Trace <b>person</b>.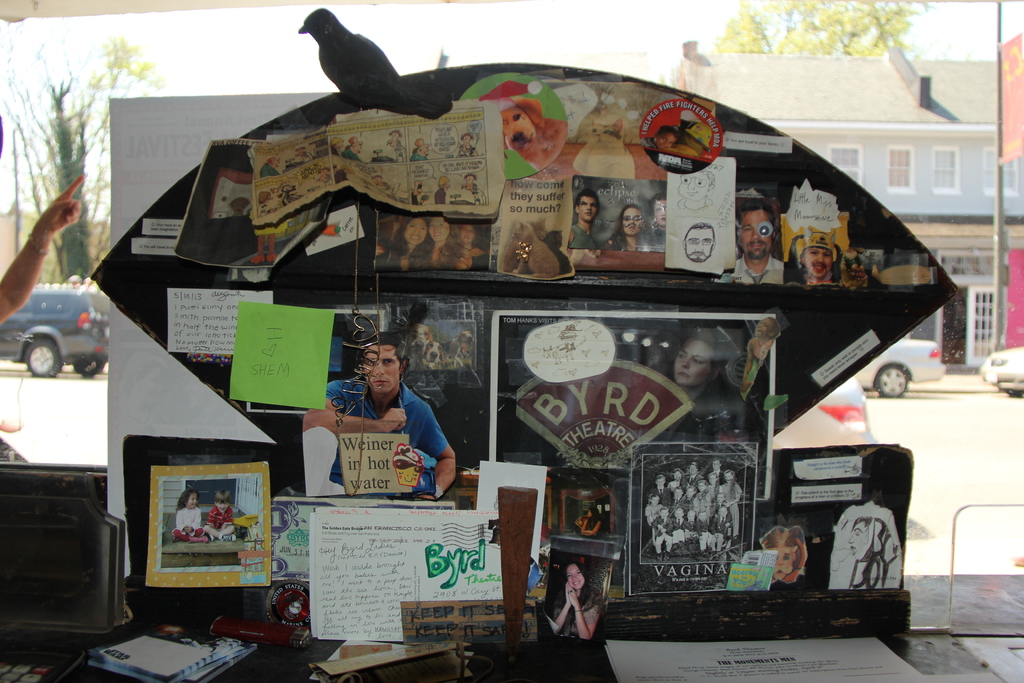
Traced to region(671, 325, 740, 444).
